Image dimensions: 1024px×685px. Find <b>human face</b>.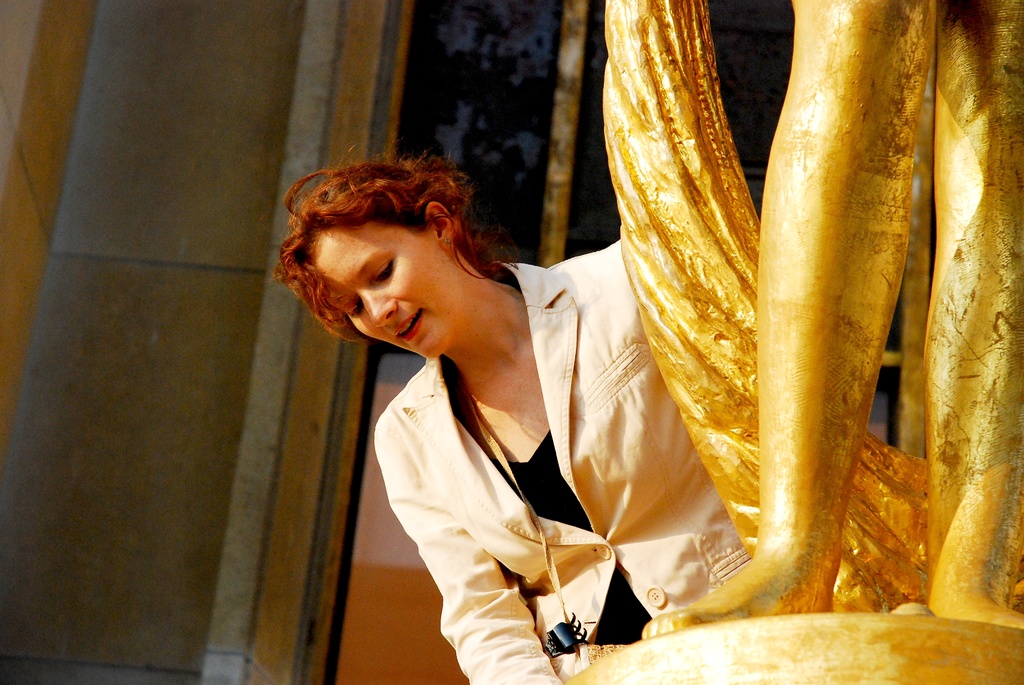
[304,220,446,363].
